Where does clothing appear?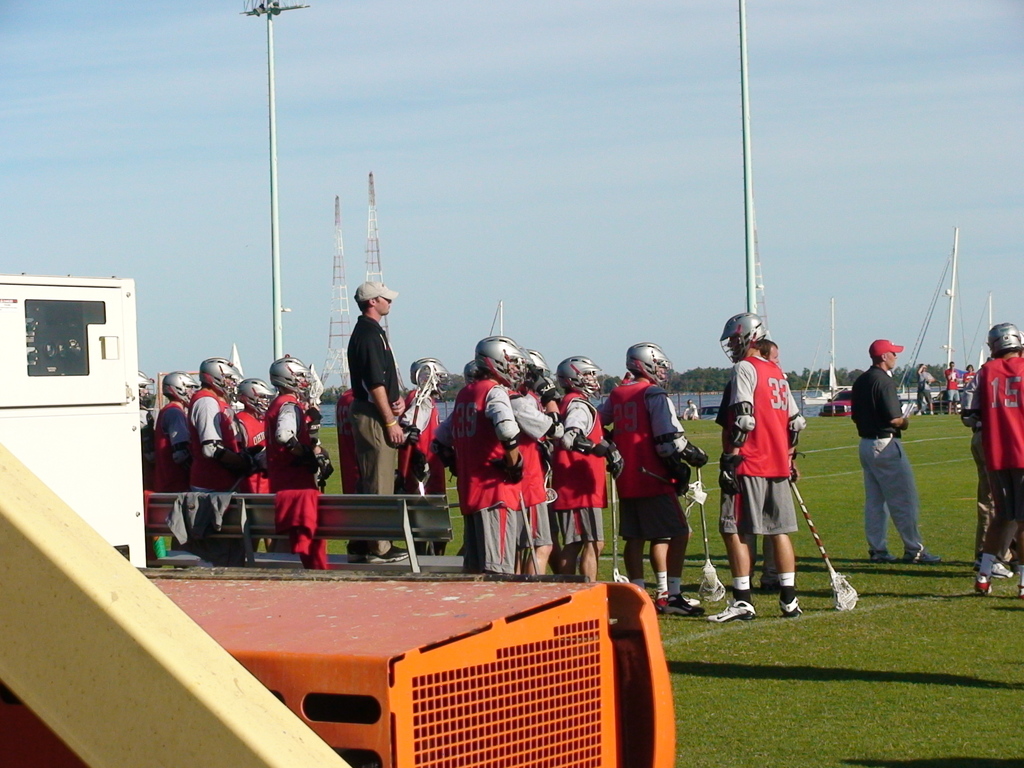
Appears at 660/369/700/559.
